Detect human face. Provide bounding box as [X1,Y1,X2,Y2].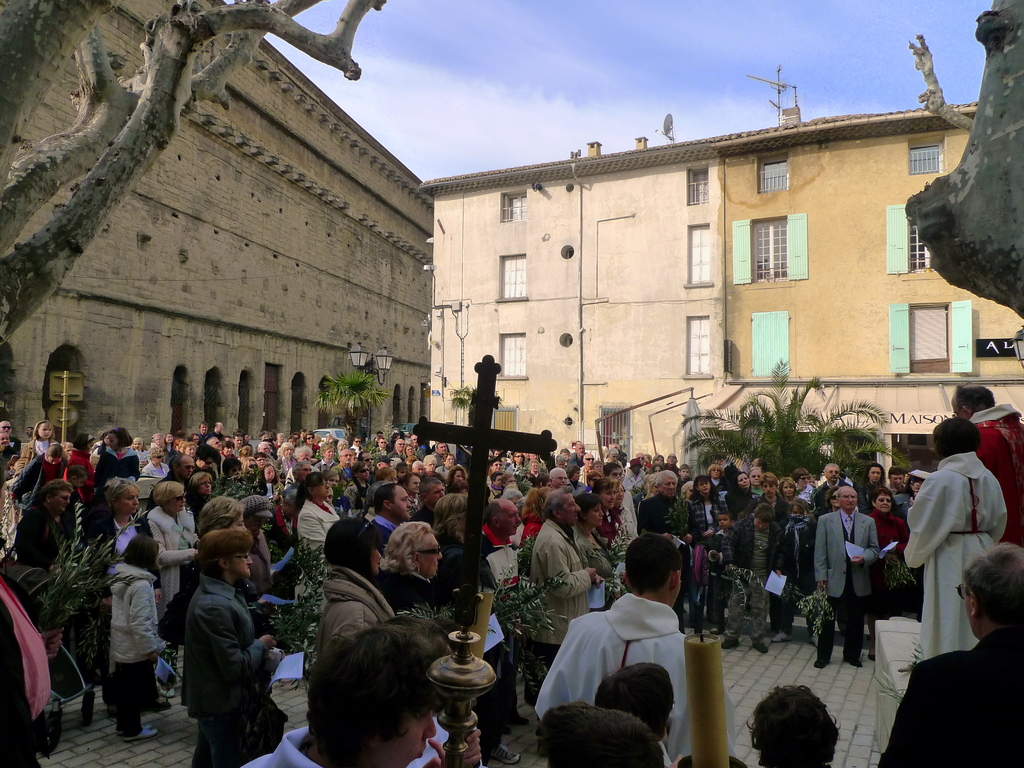
[331,474,337,483].
